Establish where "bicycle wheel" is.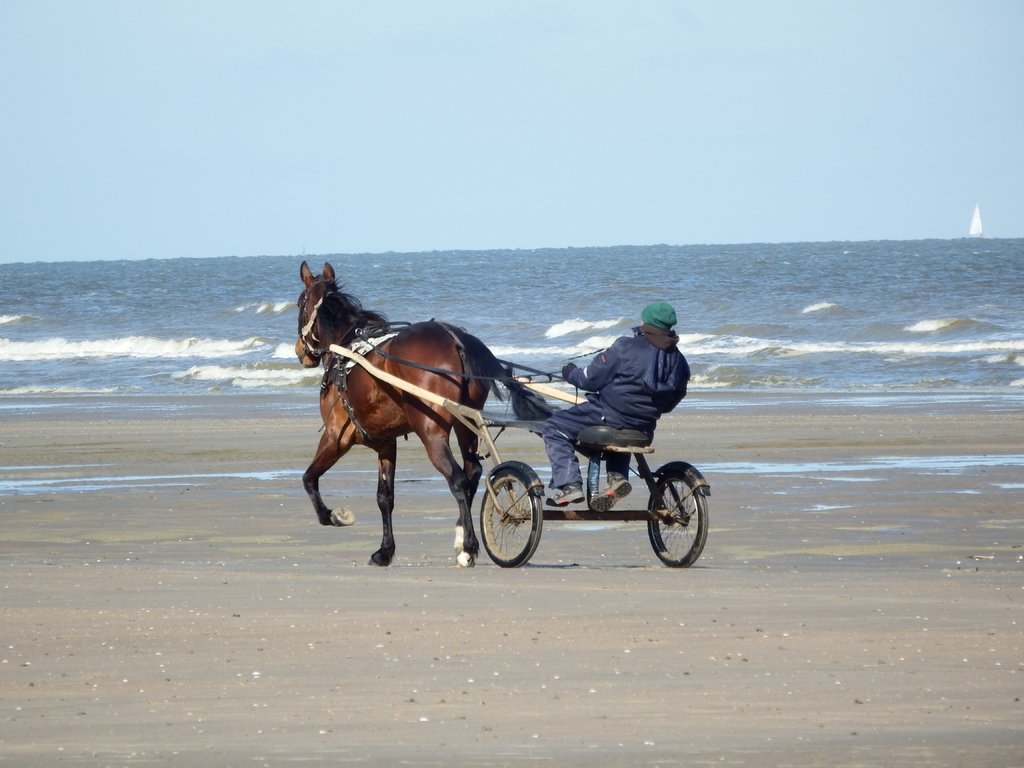
Established at locate(649, 474, 712, 572).
